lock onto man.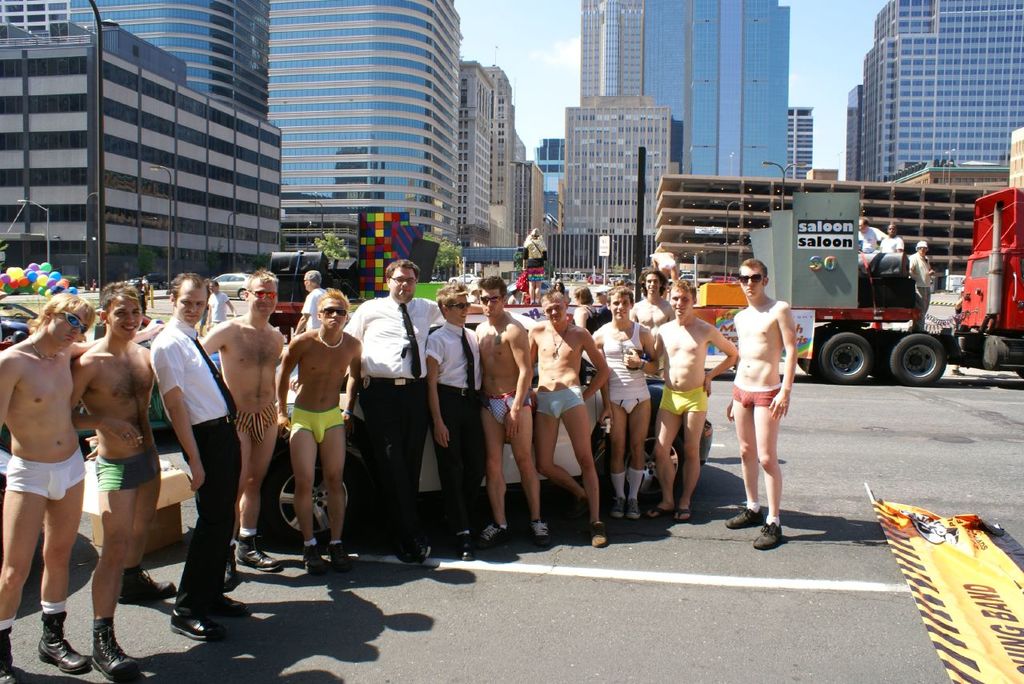
Locked: (x1=880, y1=223, x2=904, y2=250).
